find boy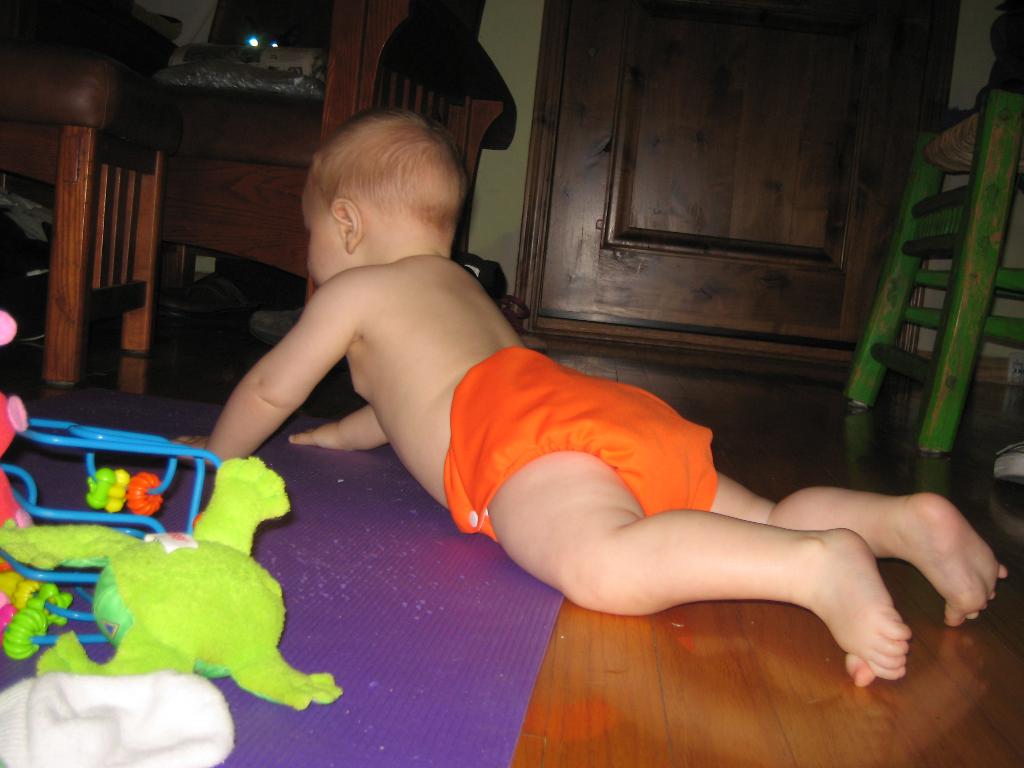
detection(230, 113, 918, 660)
